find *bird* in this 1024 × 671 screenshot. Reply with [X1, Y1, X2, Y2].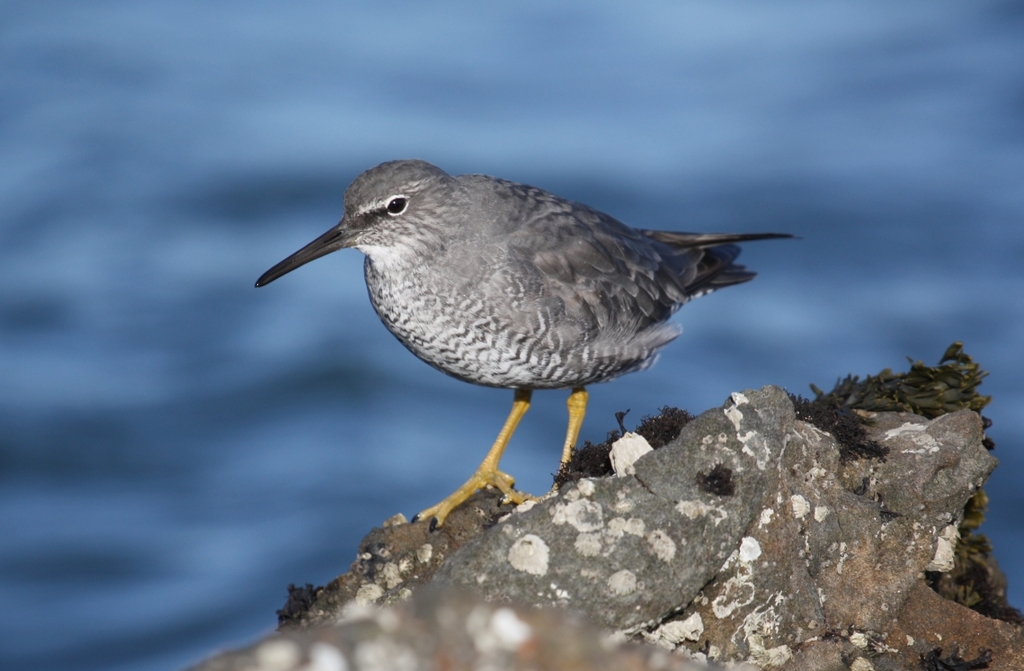
[242, 158, 799, 515].
